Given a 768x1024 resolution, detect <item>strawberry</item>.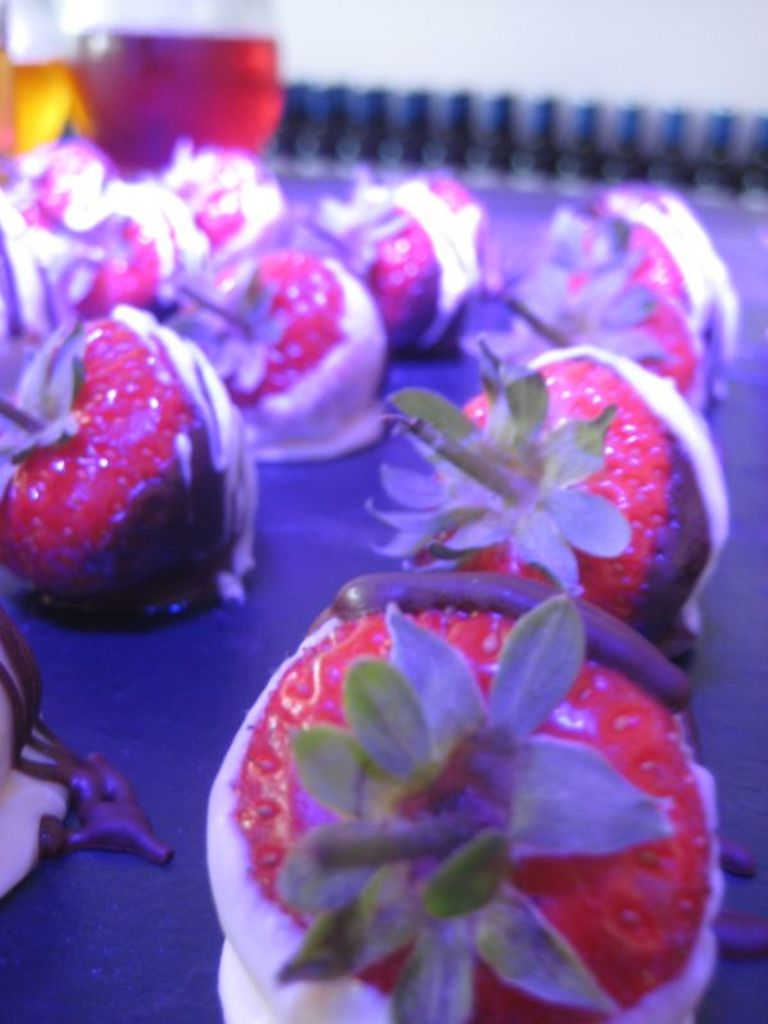
box=[201, 590, 719, 1023].
